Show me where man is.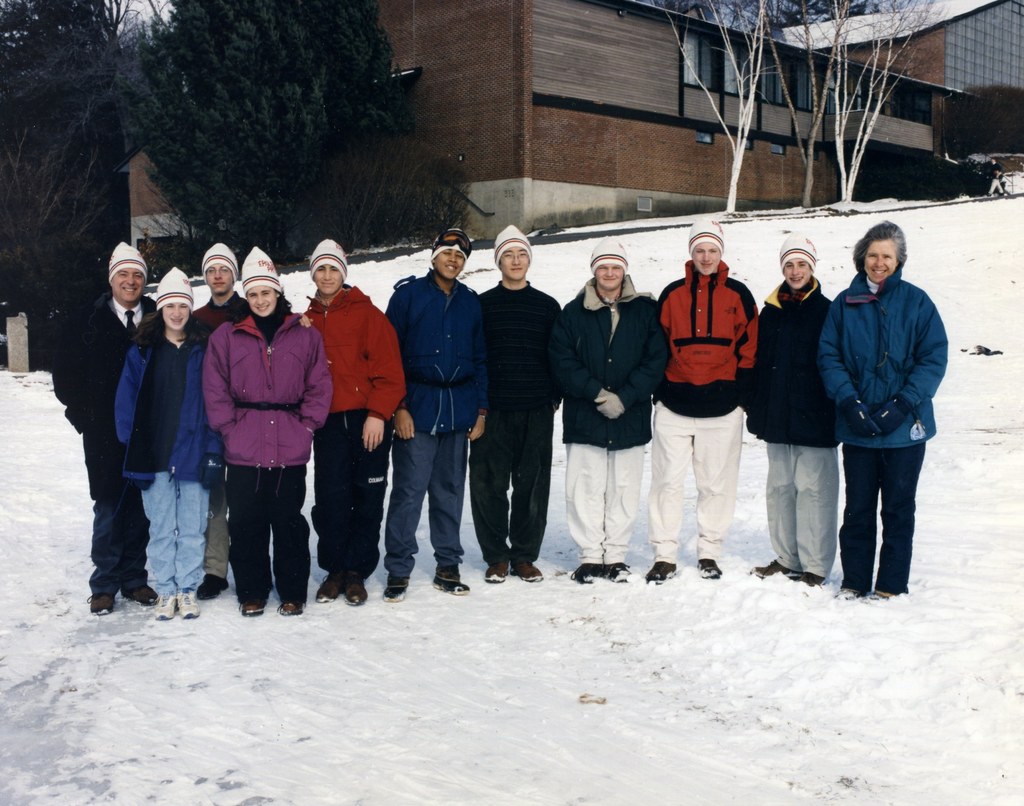
man is at [476, 225, 568, 580].
